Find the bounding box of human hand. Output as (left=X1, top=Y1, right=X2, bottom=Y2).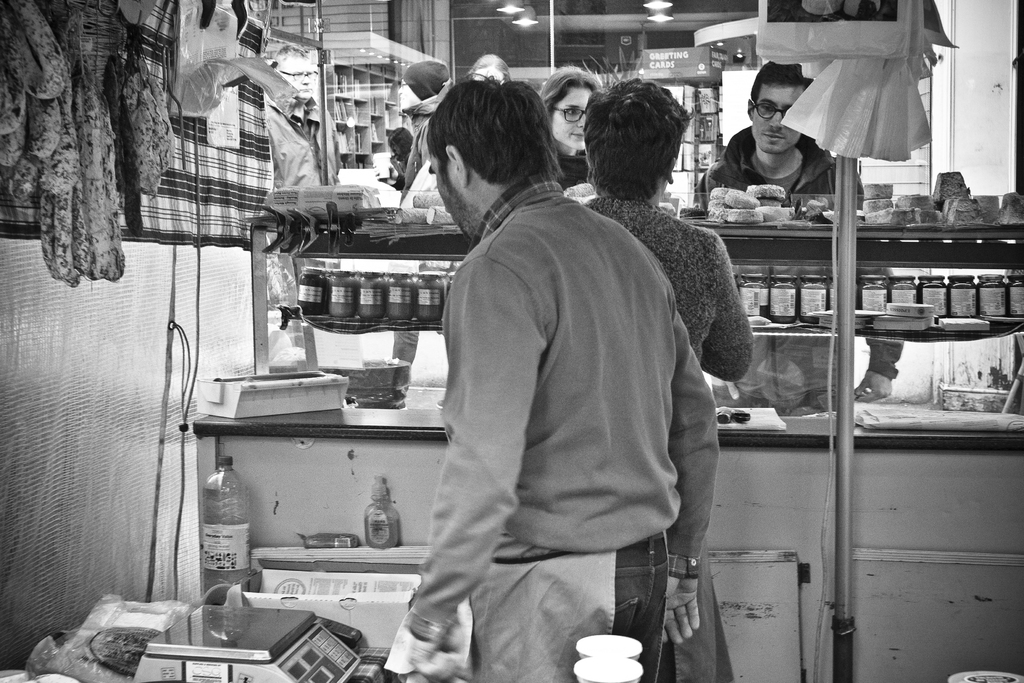
(left=854, top=373, right=893, bottom=401).
